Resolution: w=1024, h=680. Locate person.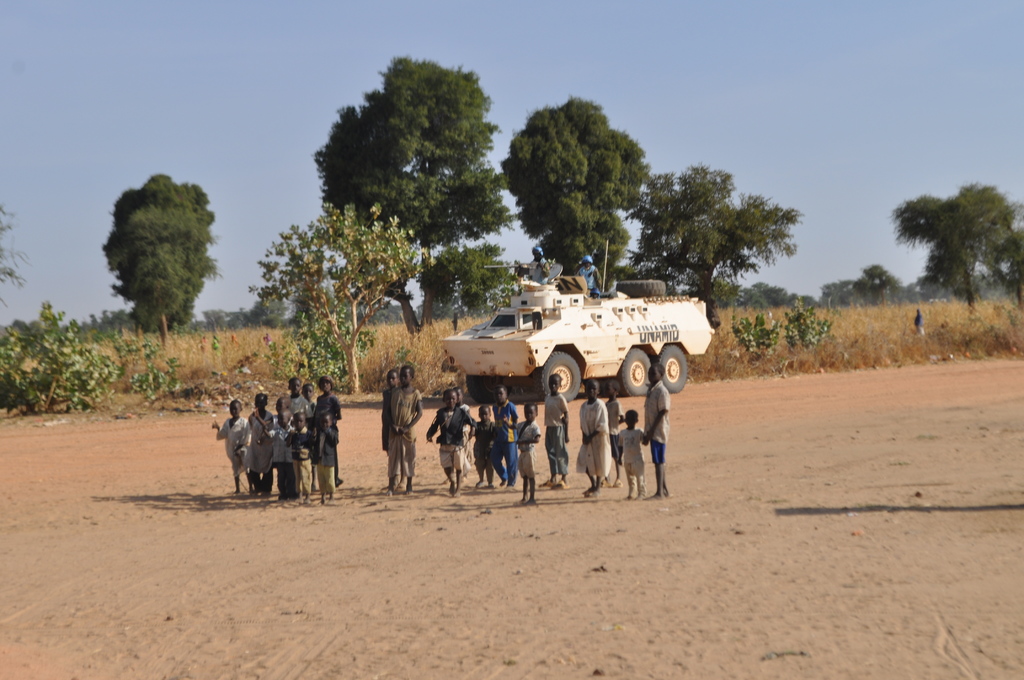
bbox(278, 372, 309, 417).
